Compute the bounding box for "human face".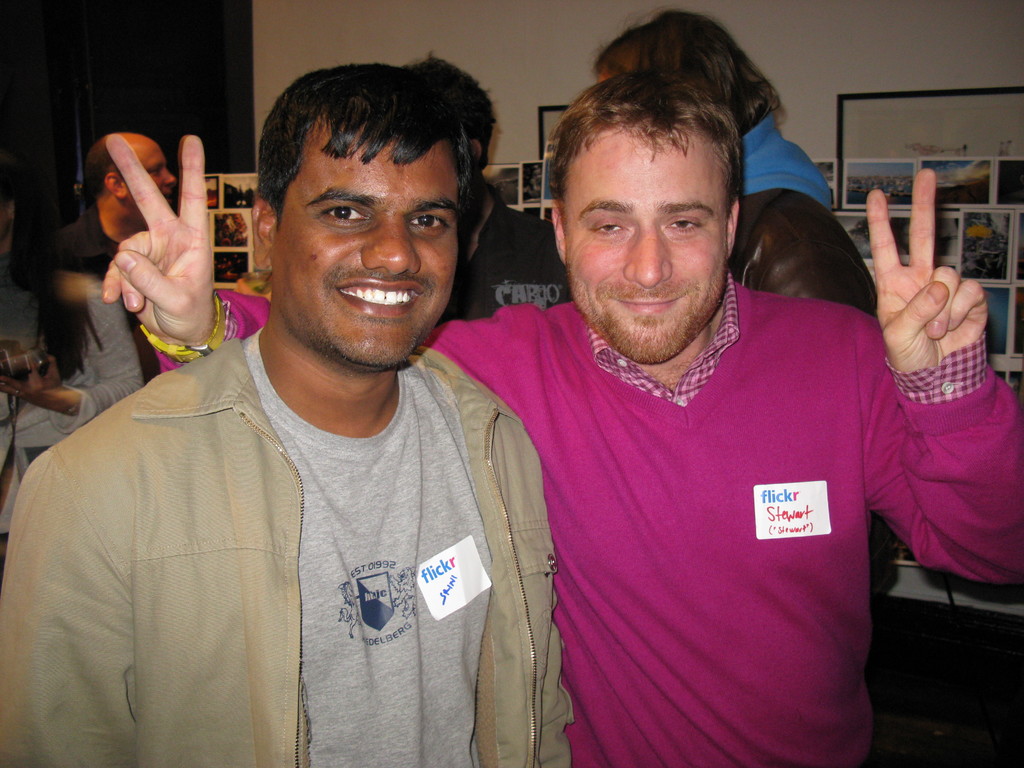
273/131/457/364.
